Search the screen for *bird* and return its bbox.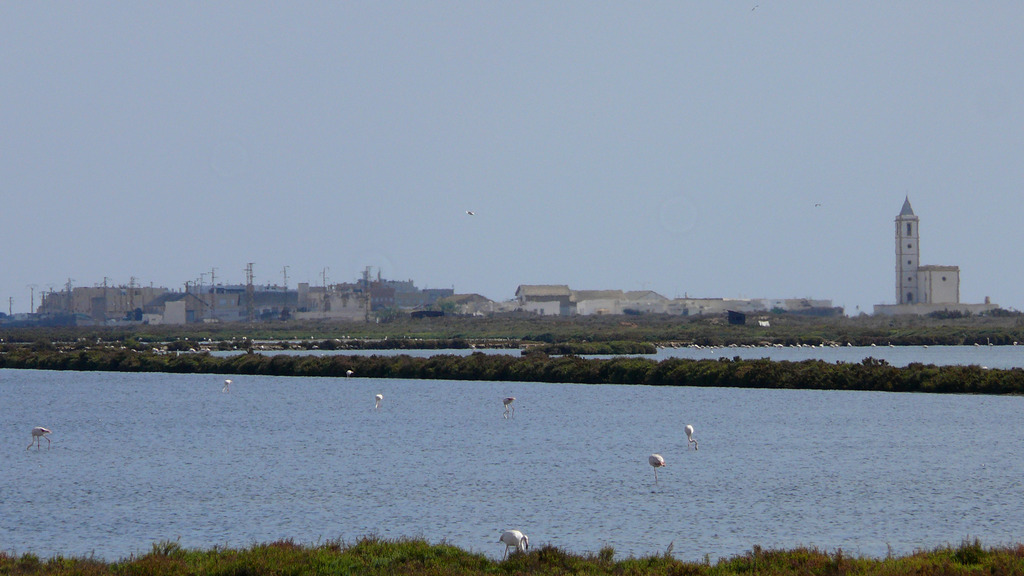
Found: detection(973, 341, 980, 351).
